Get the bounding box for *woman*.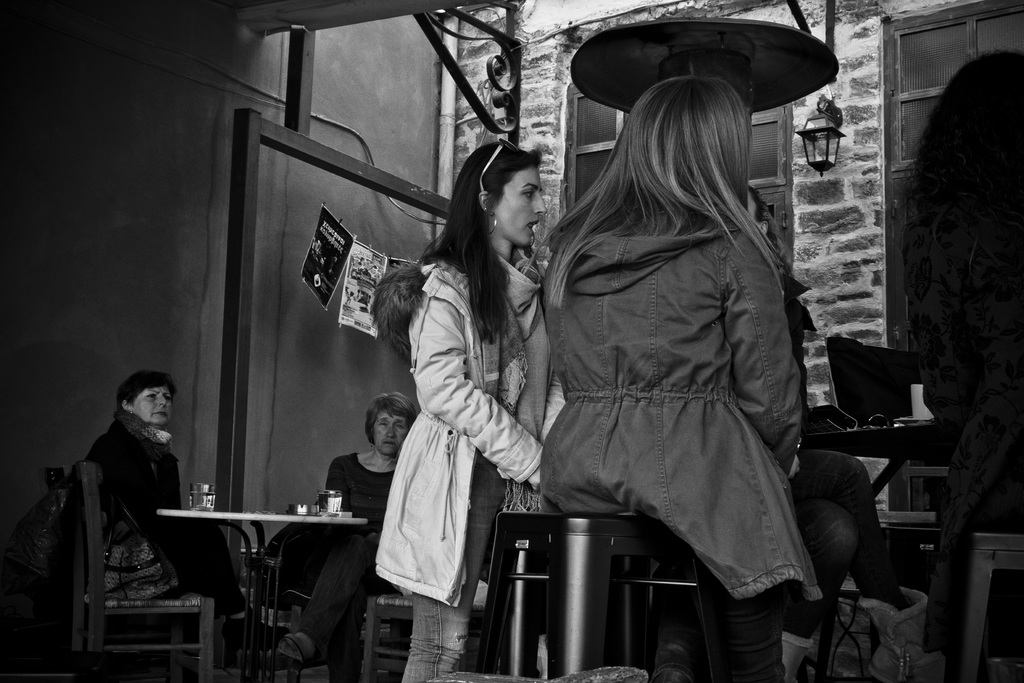
x1=358 y1=132 x2=566 y2=675.
